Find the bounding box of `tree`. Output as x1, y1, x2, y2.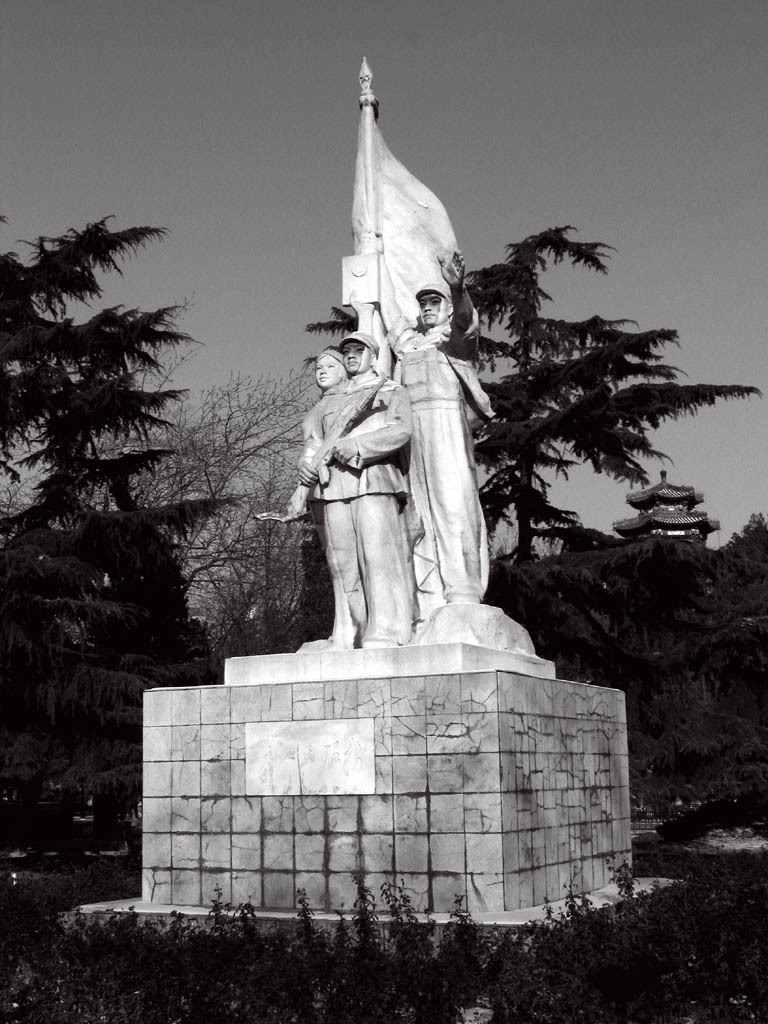
466, 214, 752, 624.
